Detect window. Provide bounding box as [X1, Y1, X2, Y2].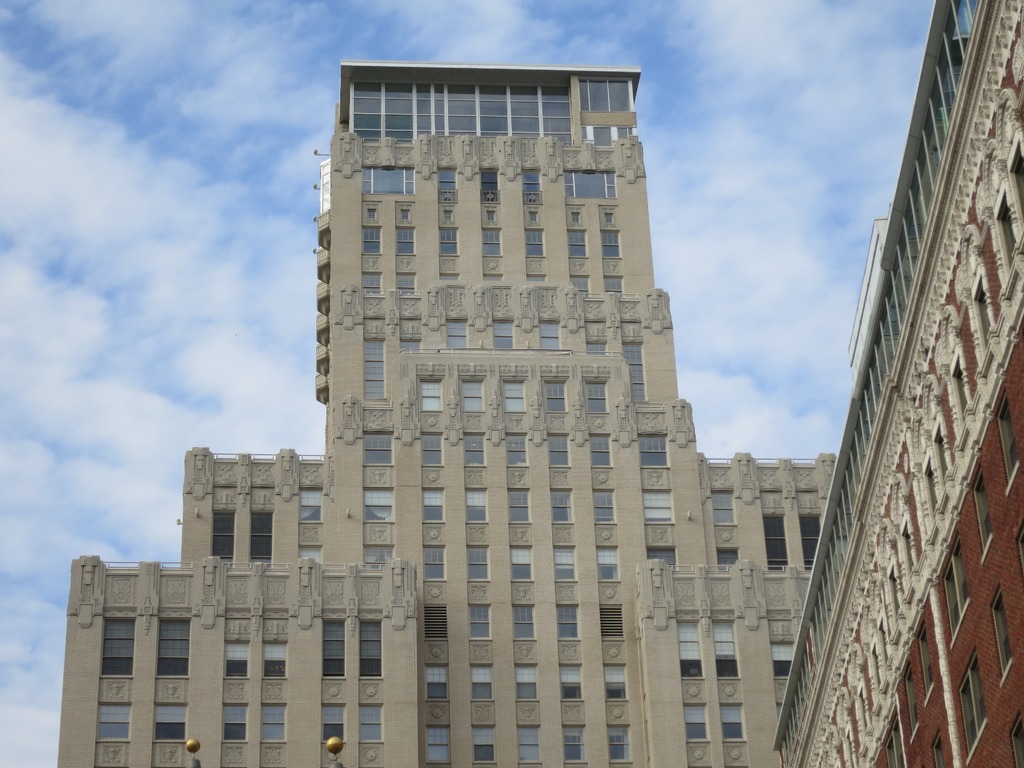
[439, 273, 459, 282].
